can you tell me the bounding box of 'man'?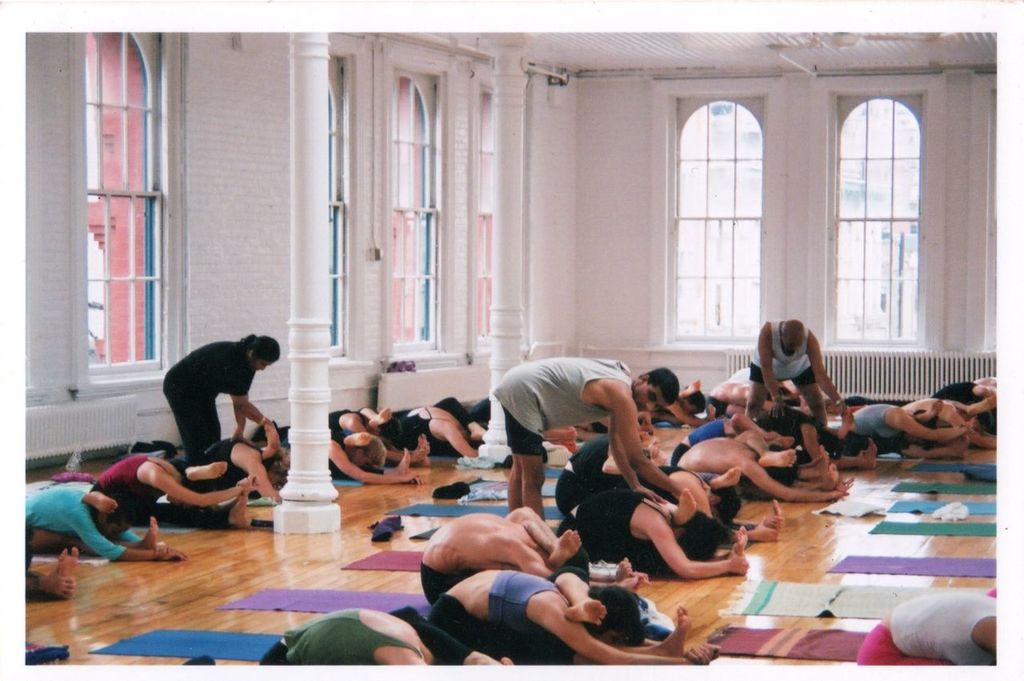
(162, 331, 279, 461).
